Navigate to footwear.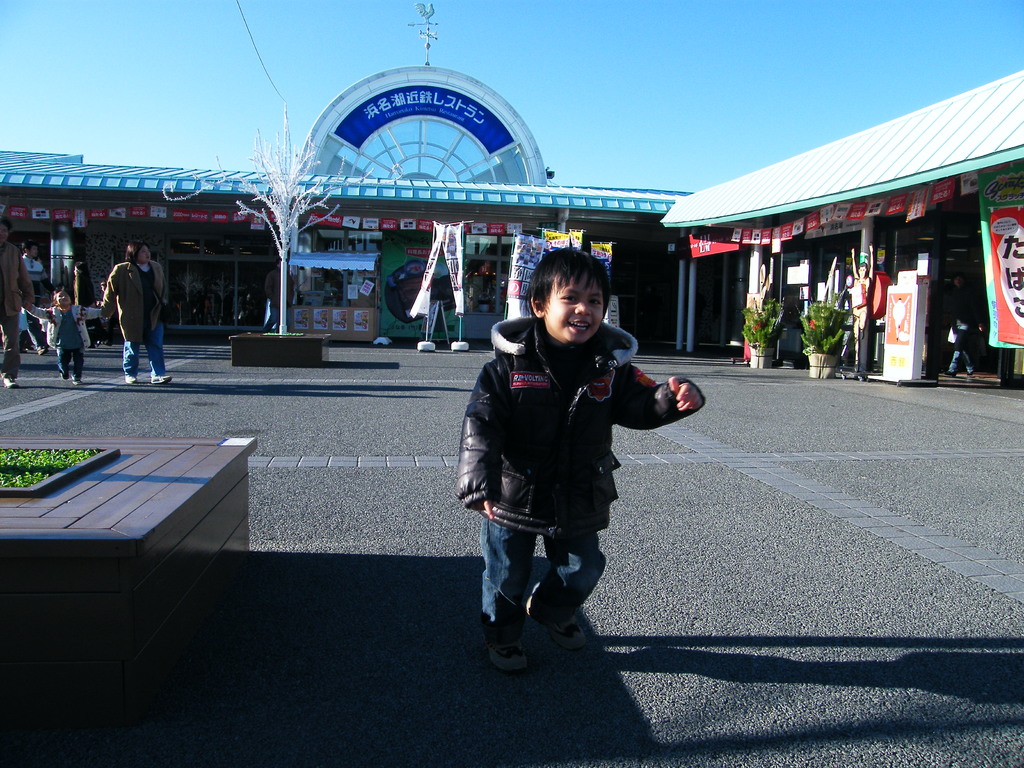
Navigation target: 37, 344, 44, 353.
